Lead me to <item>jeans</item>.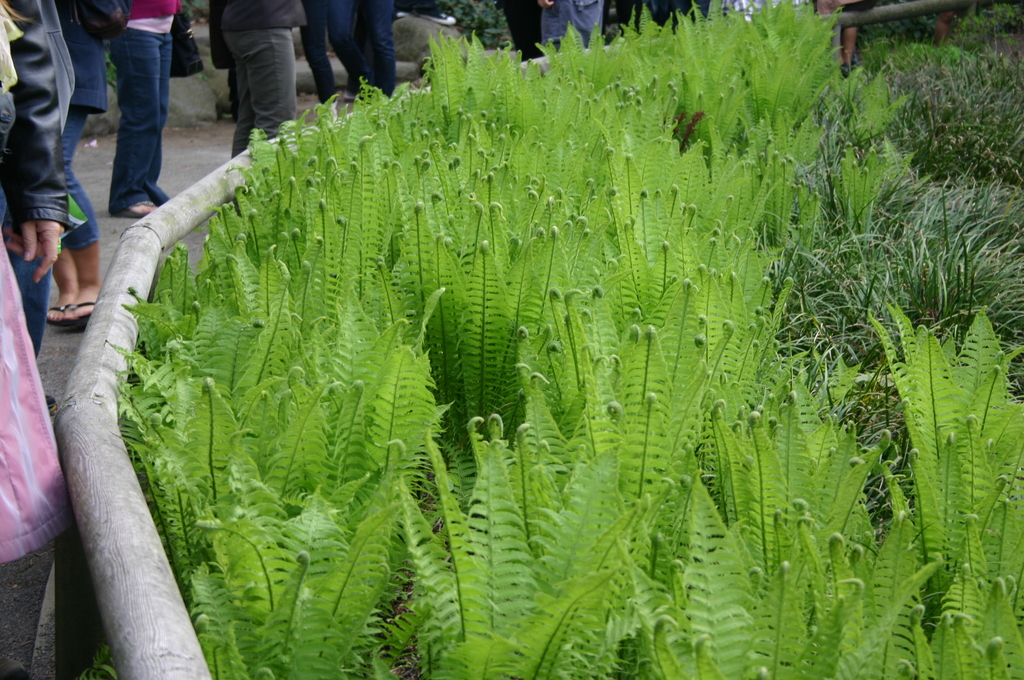
Lead to [left=296, top=0, right=335, bottom=97].
